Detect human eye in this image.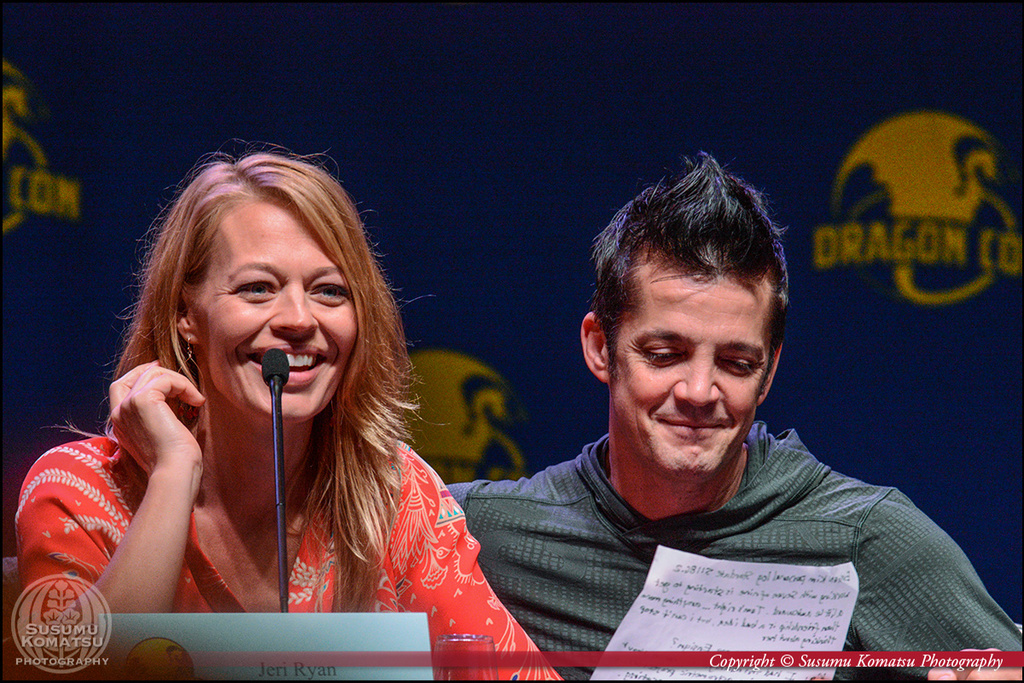
Detection: detection(230, 277, 280, 304).
